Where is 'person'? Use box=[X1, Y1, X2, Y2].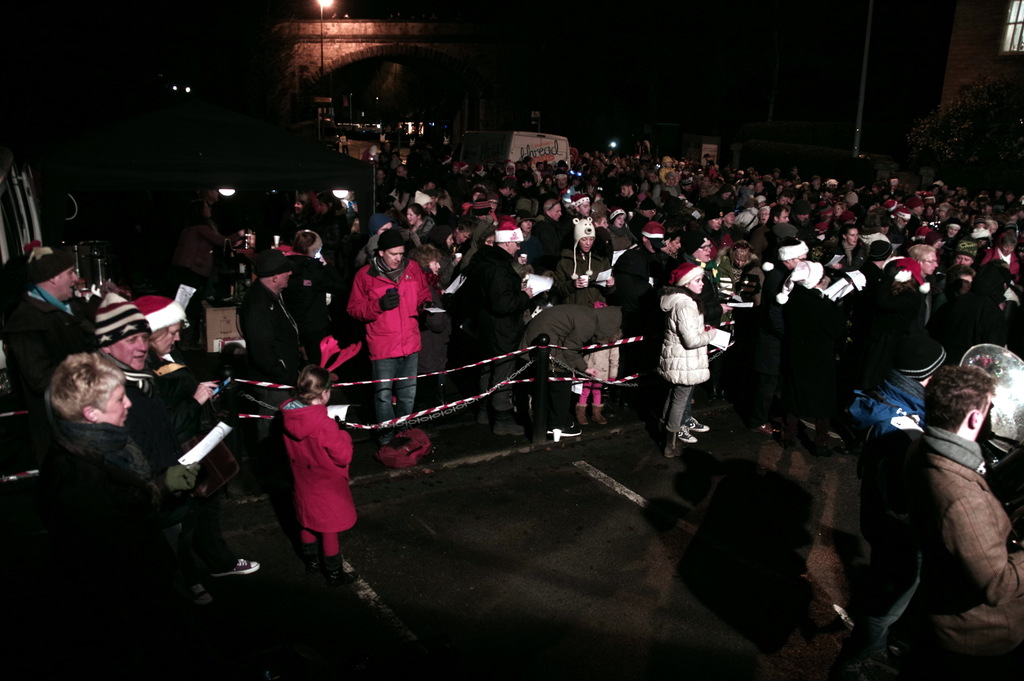
box=[709, 234, 762, 301].
